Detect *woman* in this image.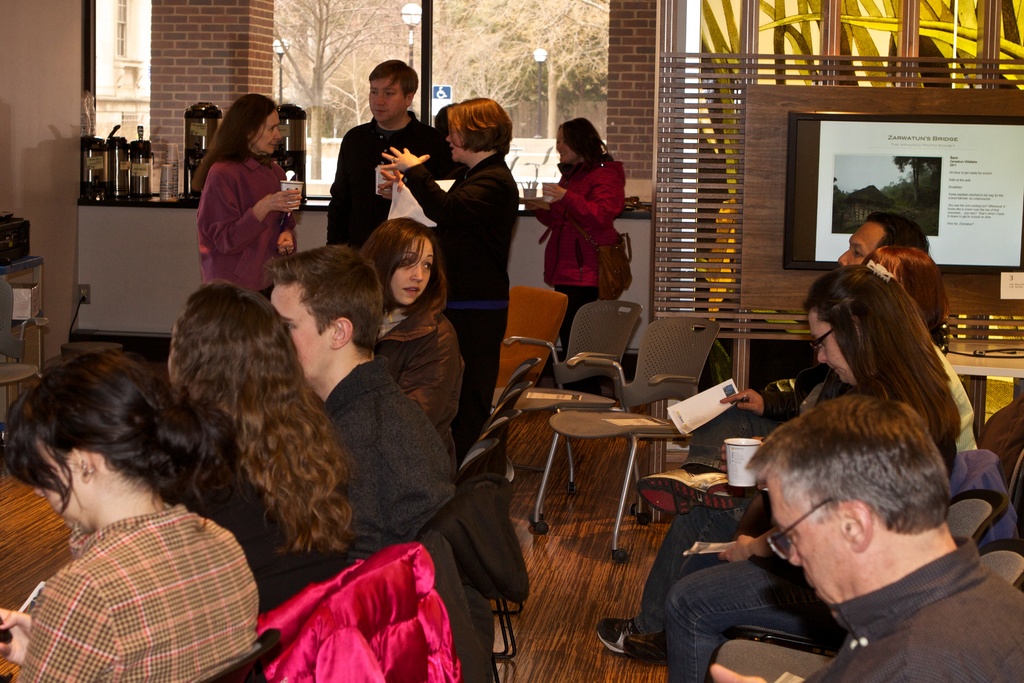
Detection: left=356, top=215, right=471, bottom=451.
